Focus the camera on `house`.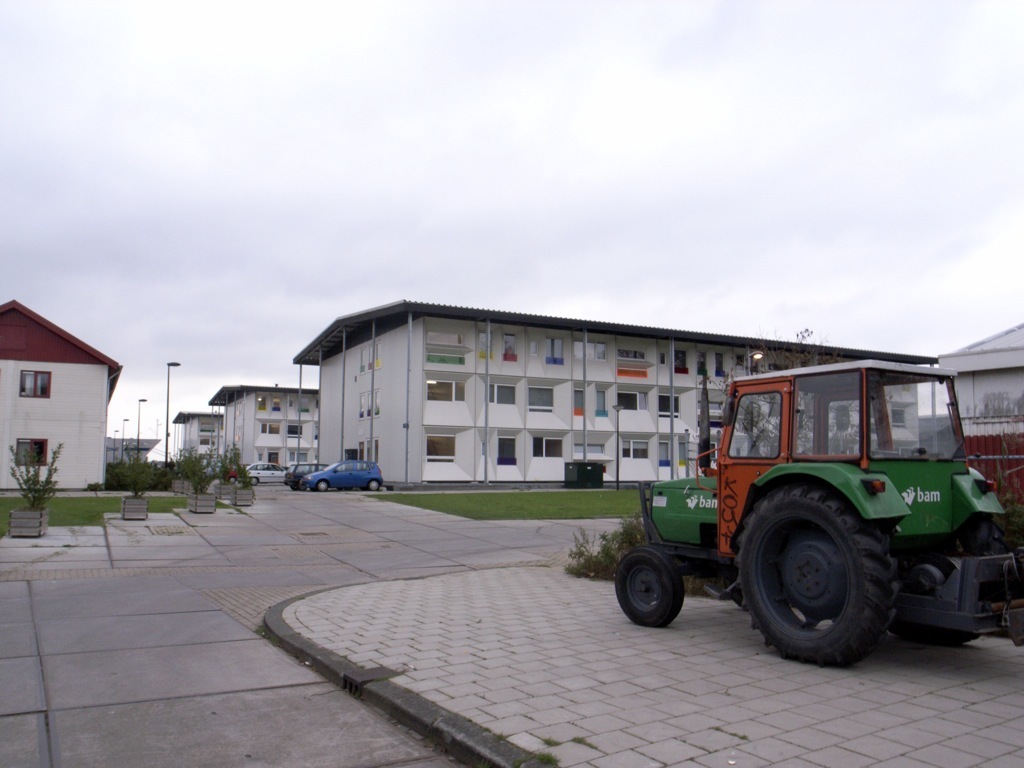
Focus region: {"x1": 301, "y1": 296, "x2": 926, "y2": 485}.
